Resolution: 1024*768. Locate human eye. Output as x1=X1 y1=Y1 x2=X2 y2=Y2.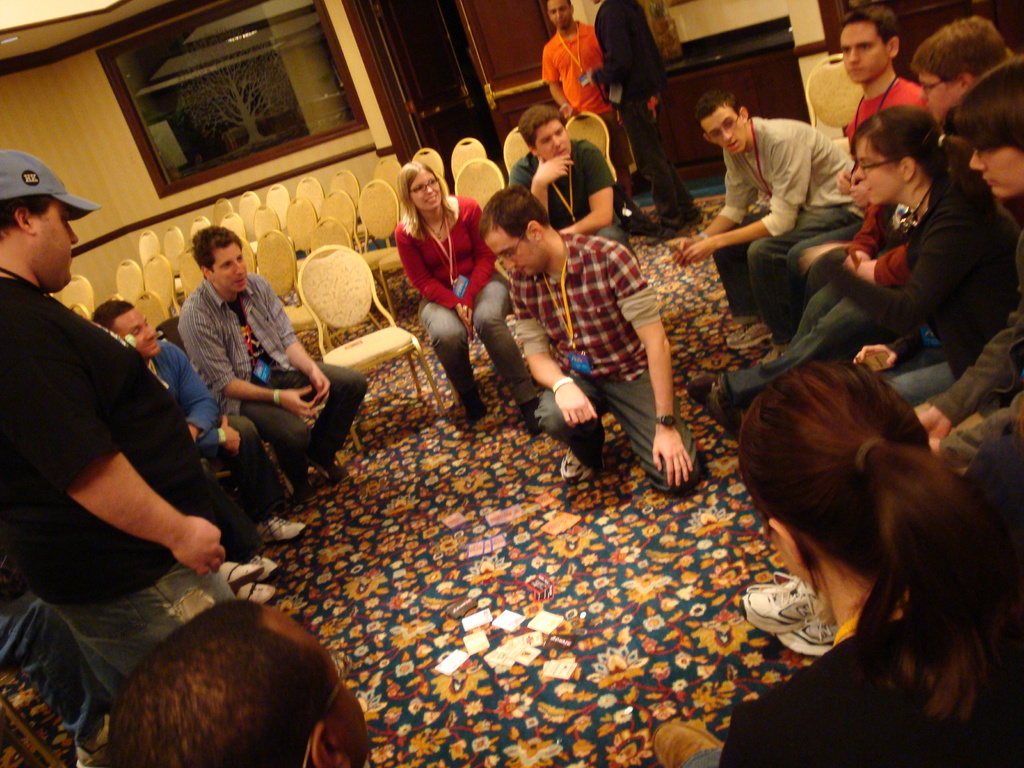
x1=842 y1=46 x2=851 y2=54.
